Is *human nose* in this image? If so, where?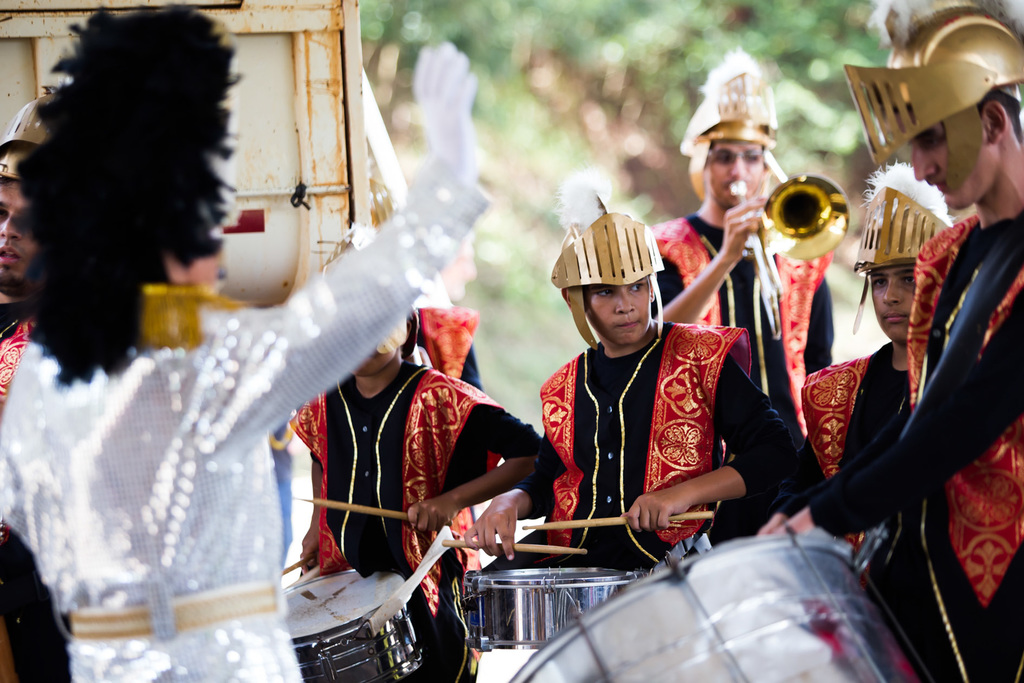
Yes, at pyautogui.locateOnScreen(881, 279, 900, 303).
